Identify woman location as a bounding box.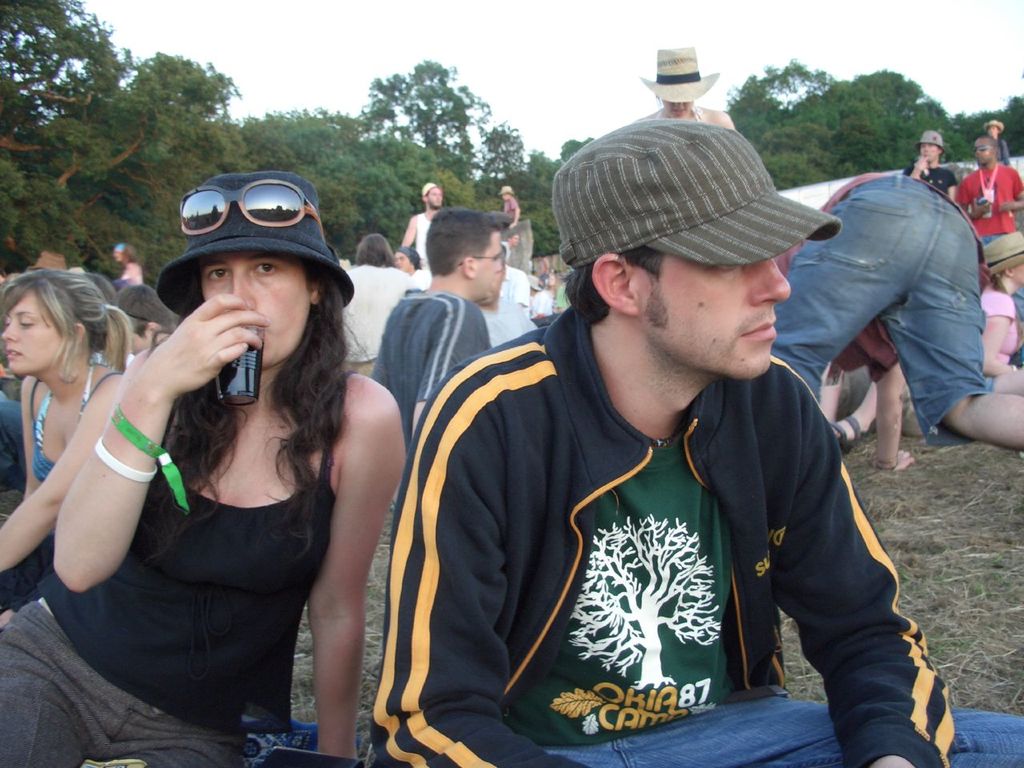
902,135,950,201.
